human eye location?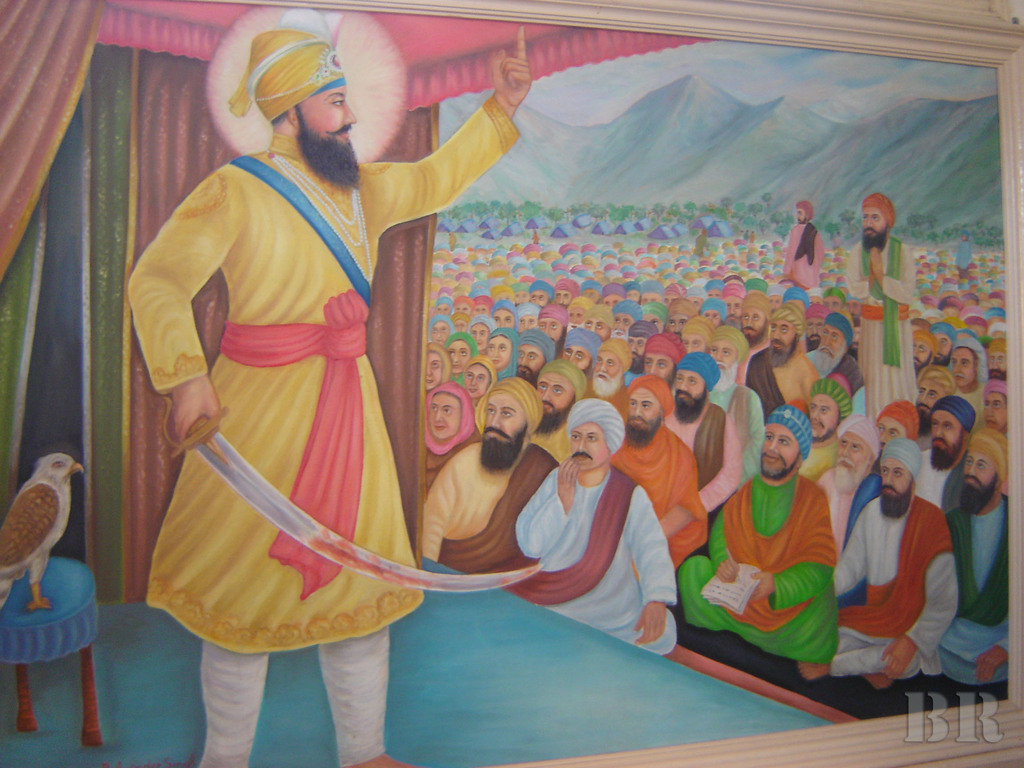
331 95 342 111
